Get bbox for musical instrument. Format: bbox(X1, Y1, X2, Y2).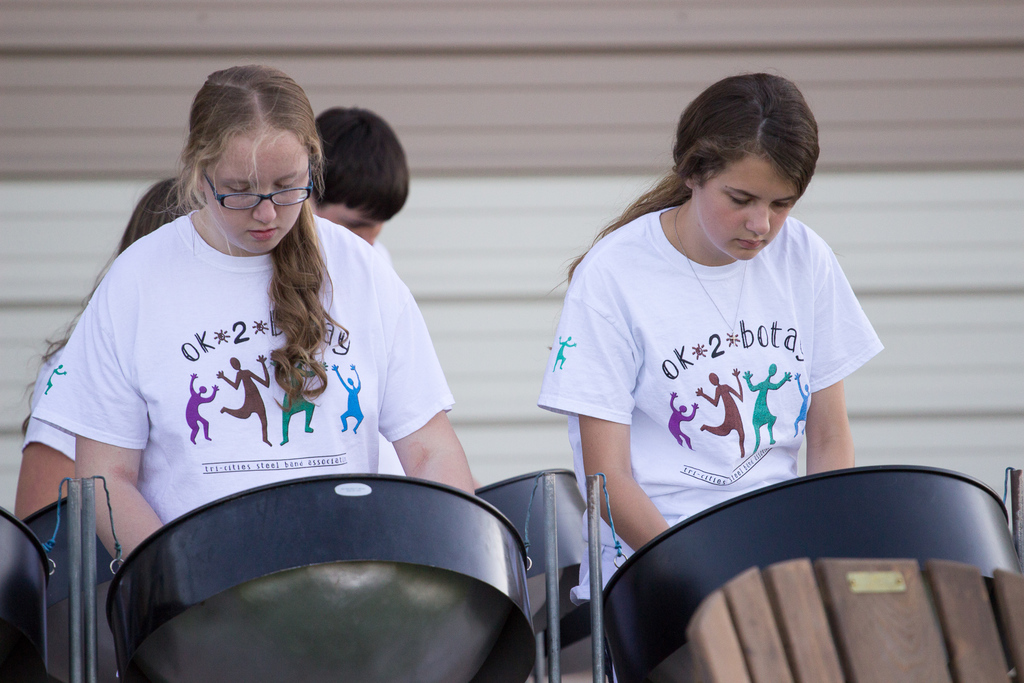
bbox(0, 507, 56, 682).
